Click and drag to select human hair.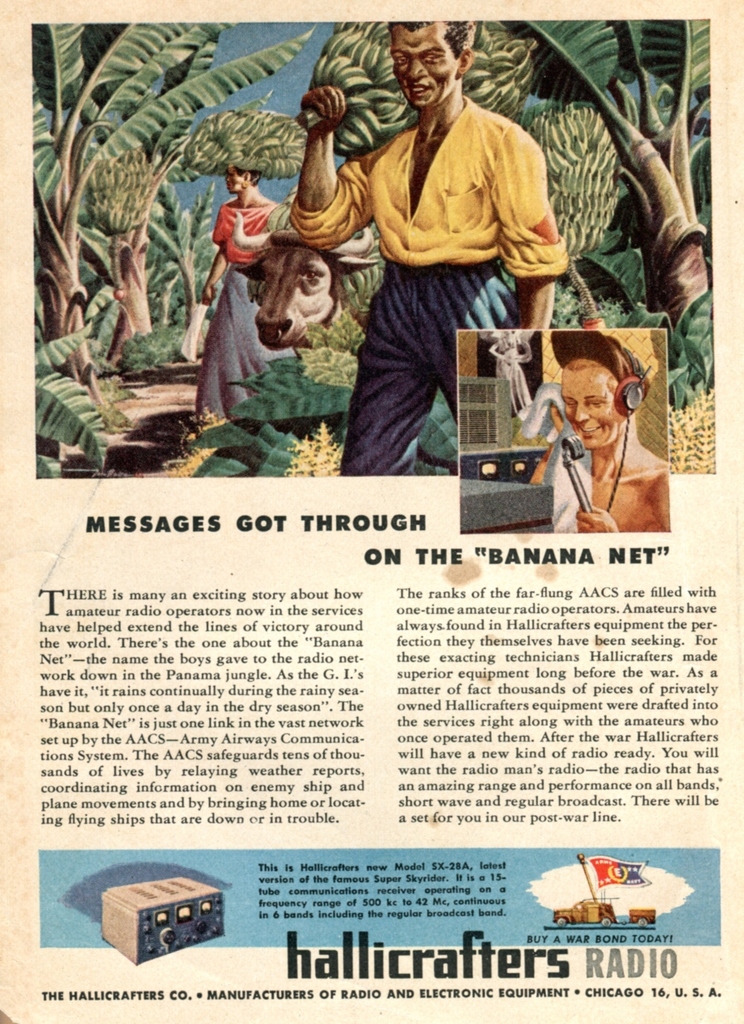
Selection: left=234, top=165, right=263, bottom=188.
